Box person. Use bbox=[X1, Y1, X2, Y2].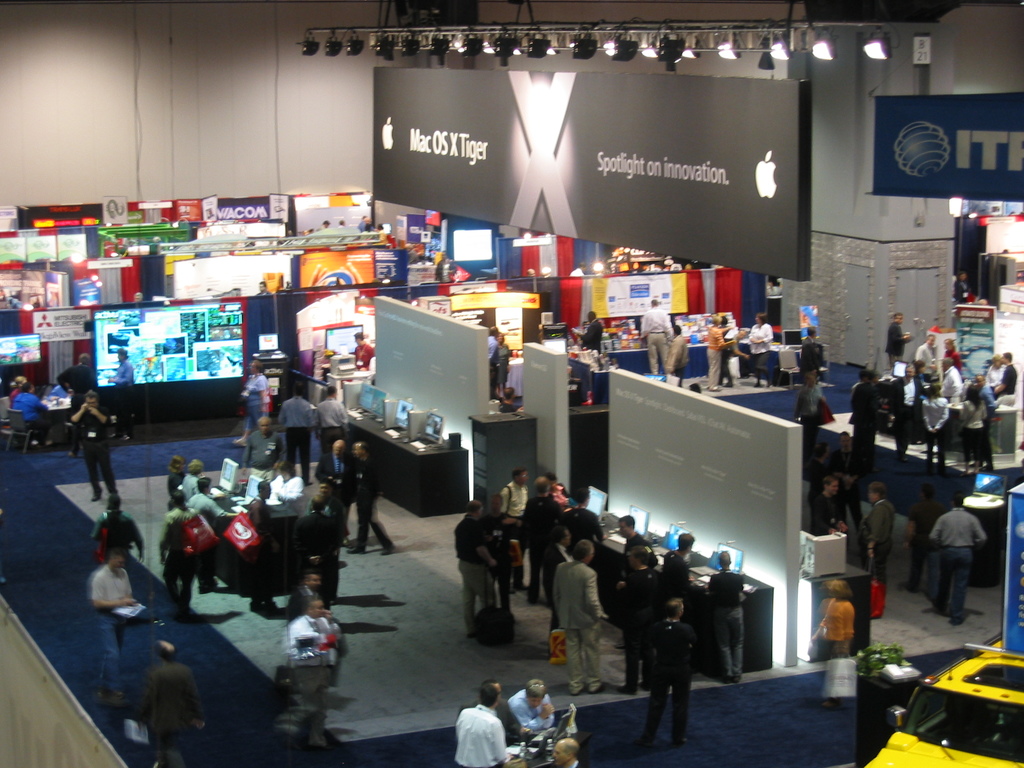
bbox=[308, 383, 354, 491].
